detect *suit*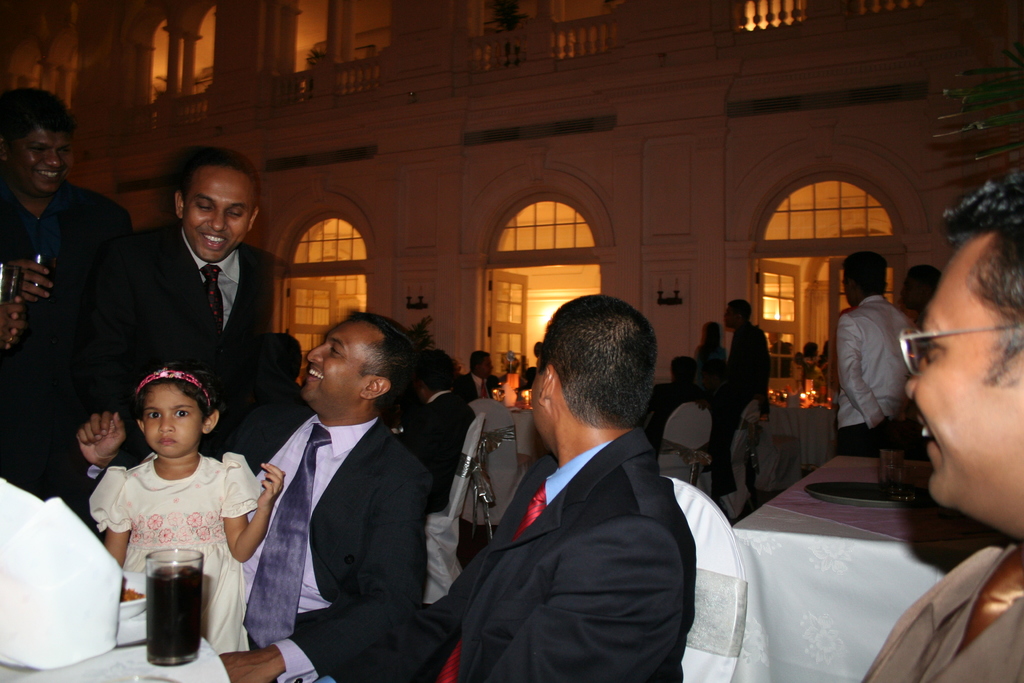
BBox(119, 245, 280, 459)
